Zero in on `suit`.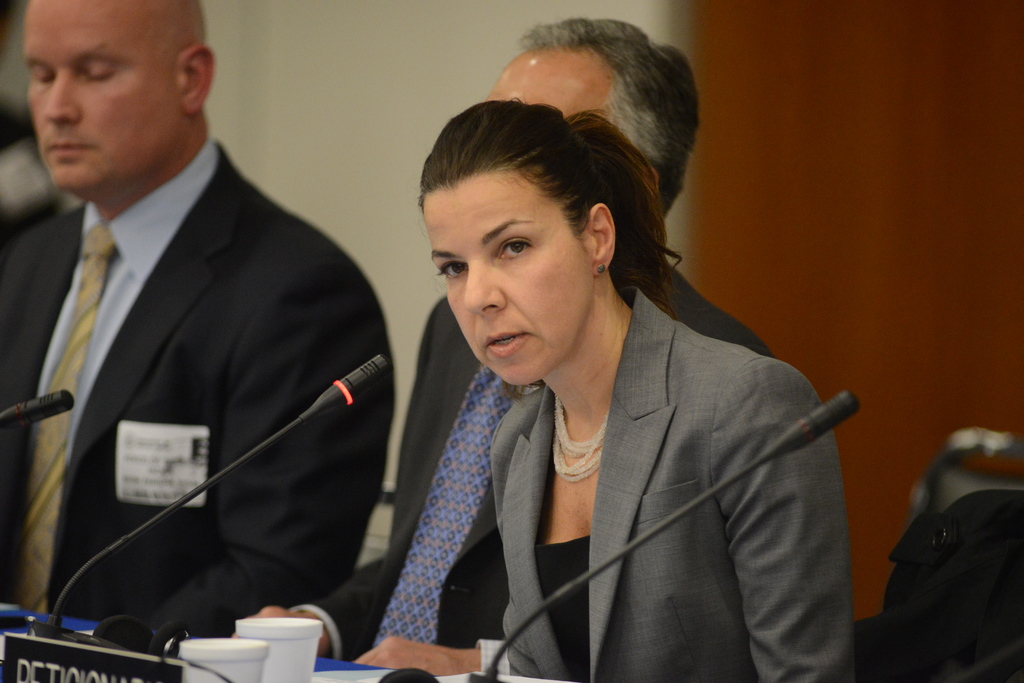
Zeroed in: (291, 257, 766, 677).
